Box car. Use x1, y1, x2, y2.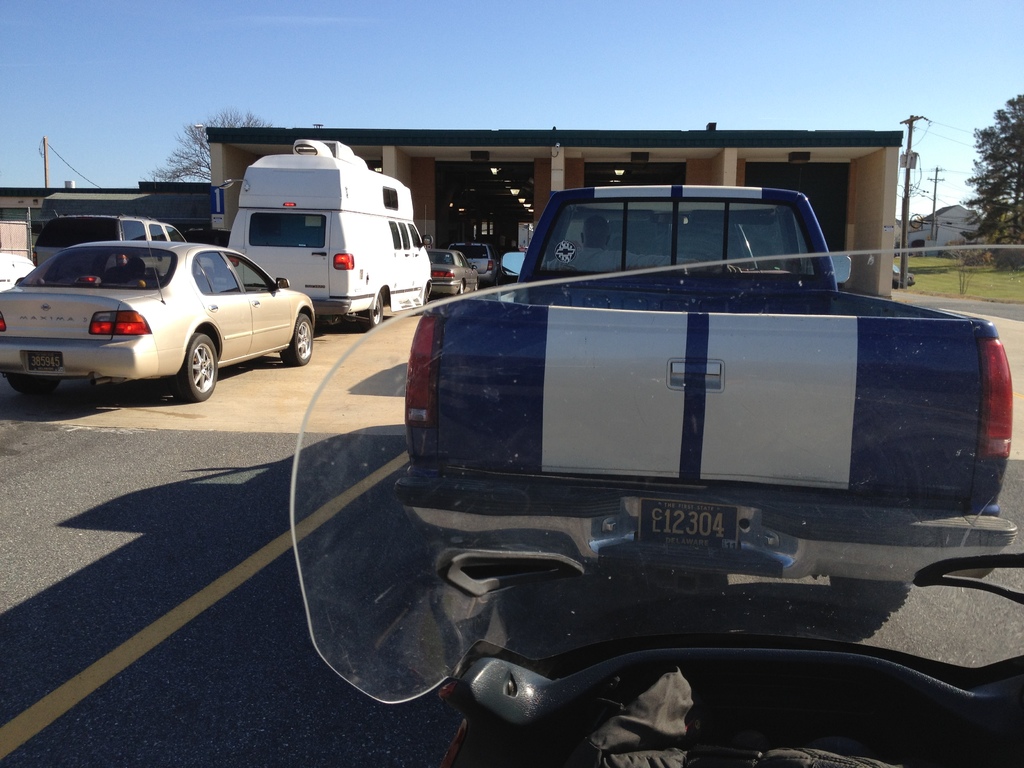
428, 248, 473, 298.
